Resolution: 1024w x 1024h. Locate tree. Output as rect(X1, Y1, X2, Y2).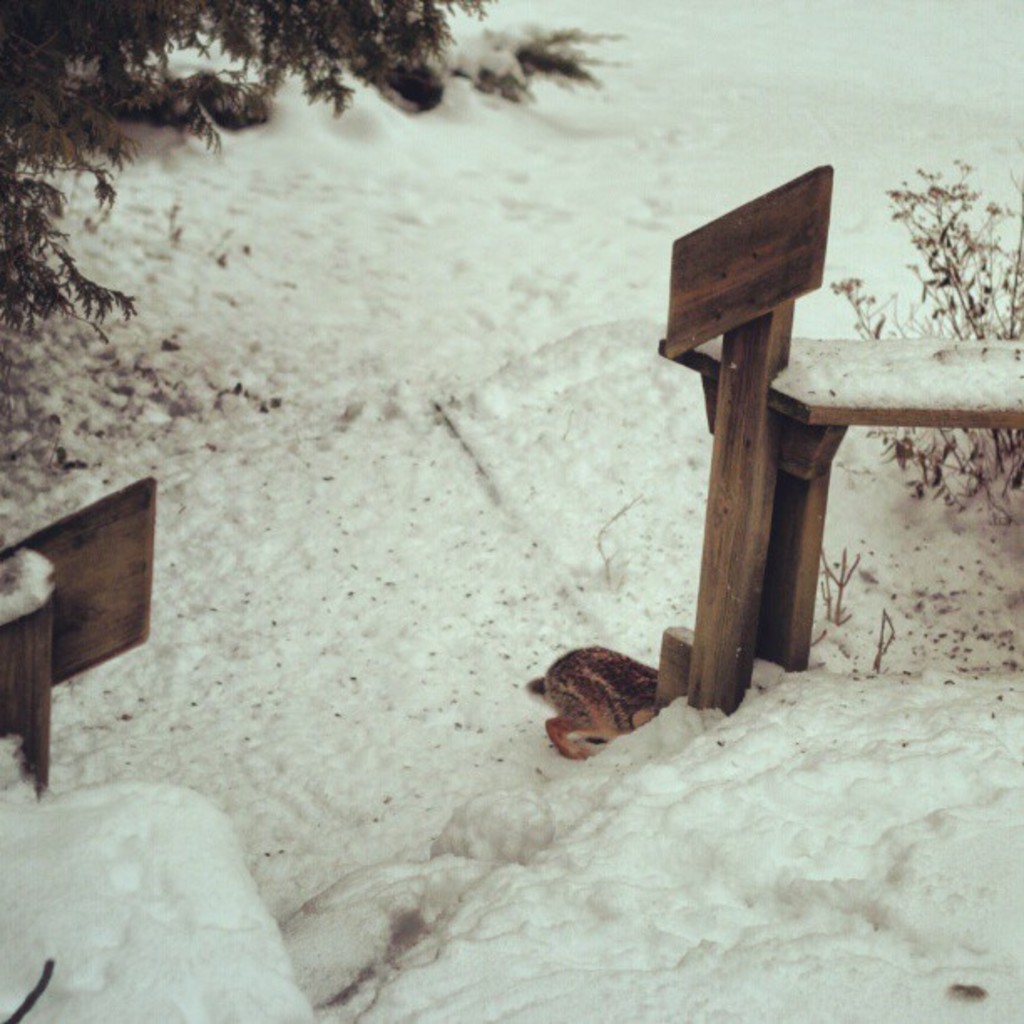
rect(0, 0, 489, 336).
